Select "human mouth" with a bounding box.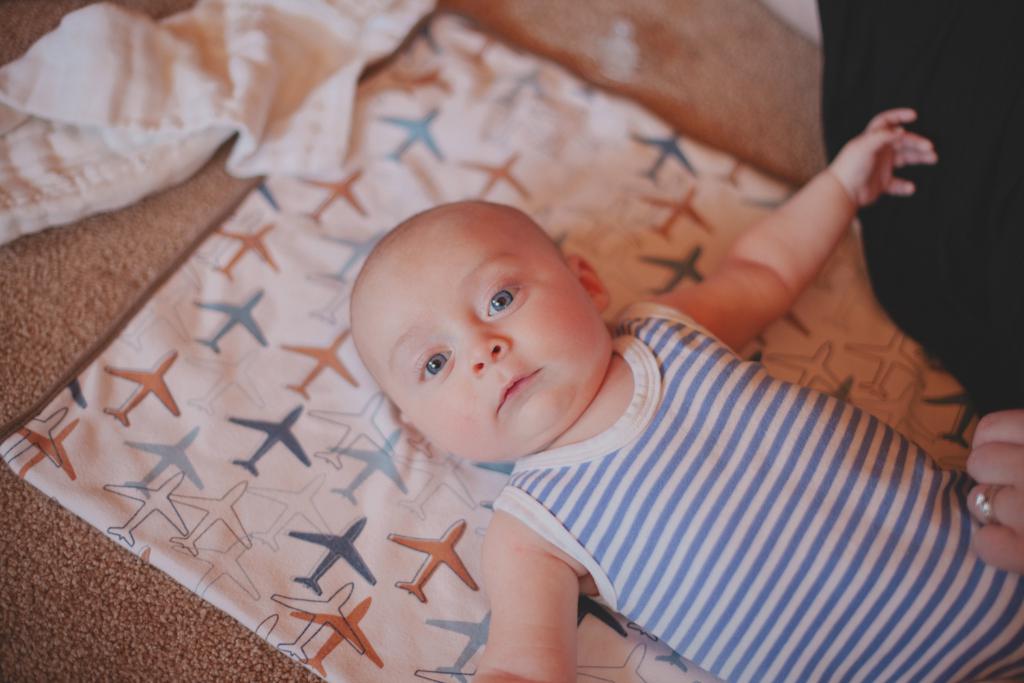
l=485, t=359, r=547, b=417.
